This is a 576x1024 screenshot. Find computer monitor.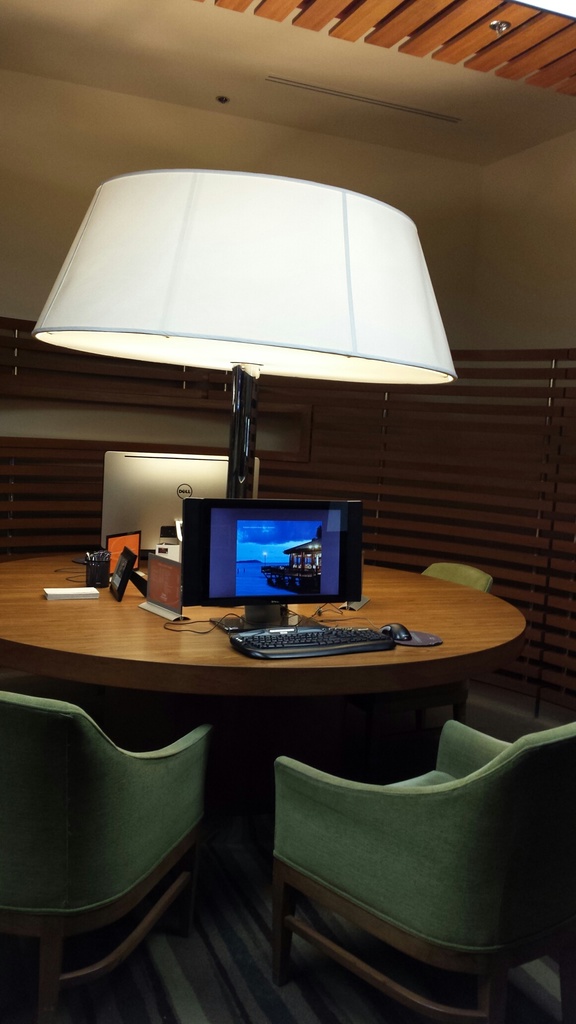
Bounding box: left=178, top=492, right=360, bottom=626.
